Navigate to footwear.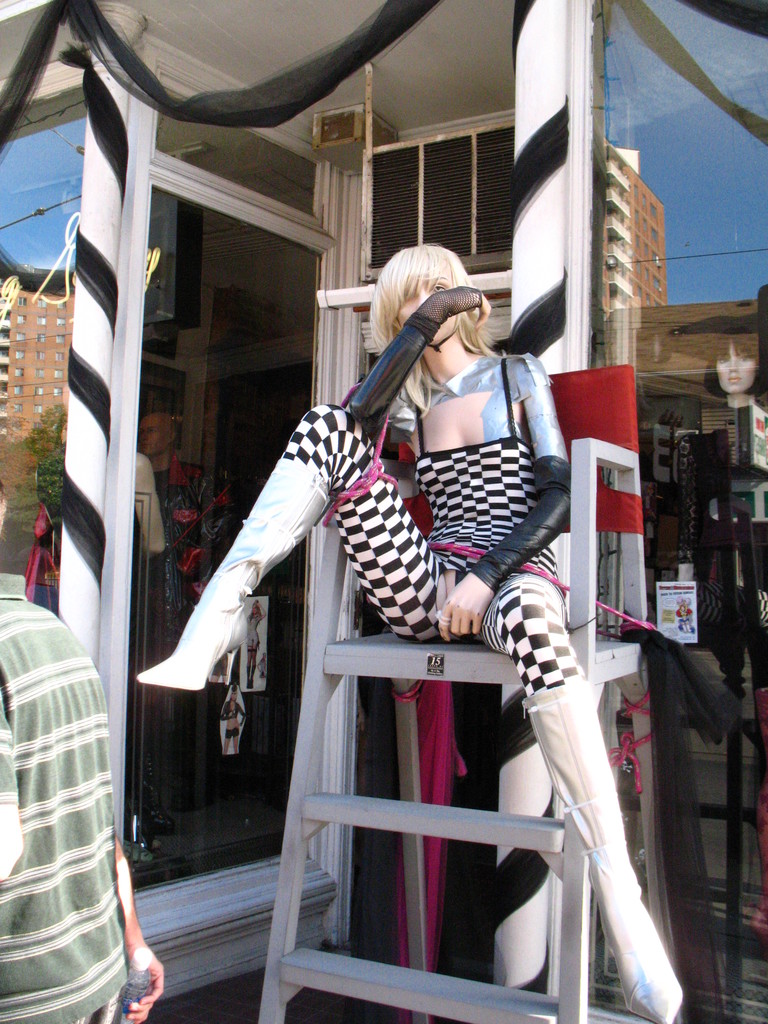
Navigation target: BBox(136, 461, 331, 691).
